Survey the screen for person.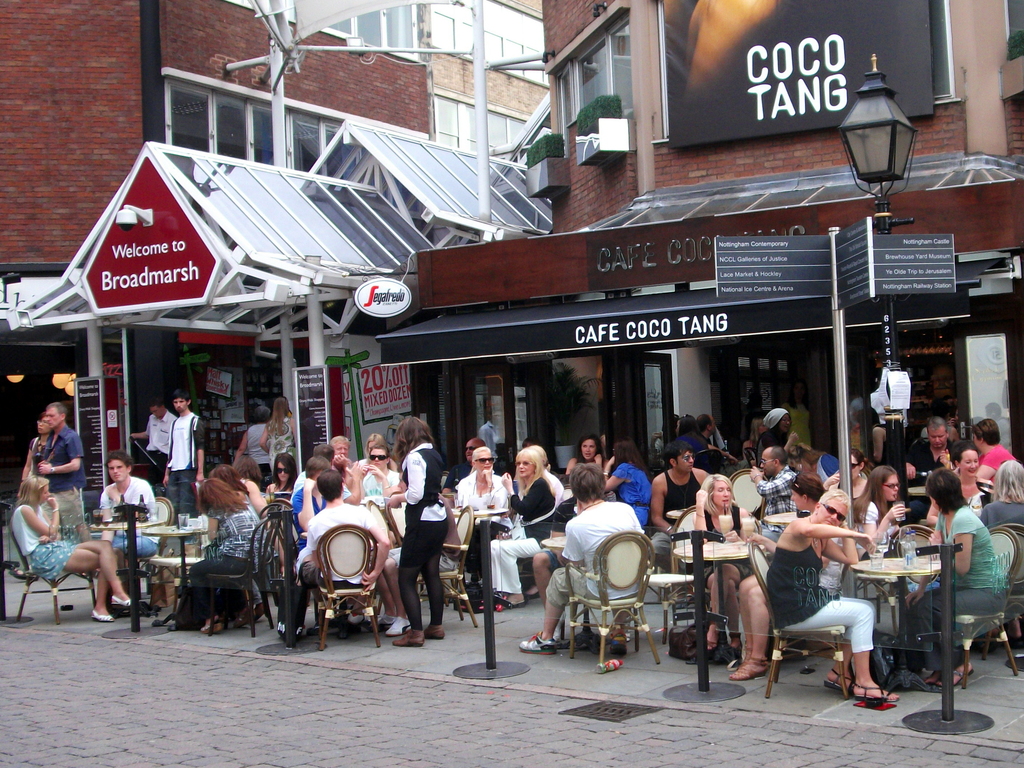
Survey found: {"x1": 95, "y1": 450, "x2": 159, "y2": 600}.
